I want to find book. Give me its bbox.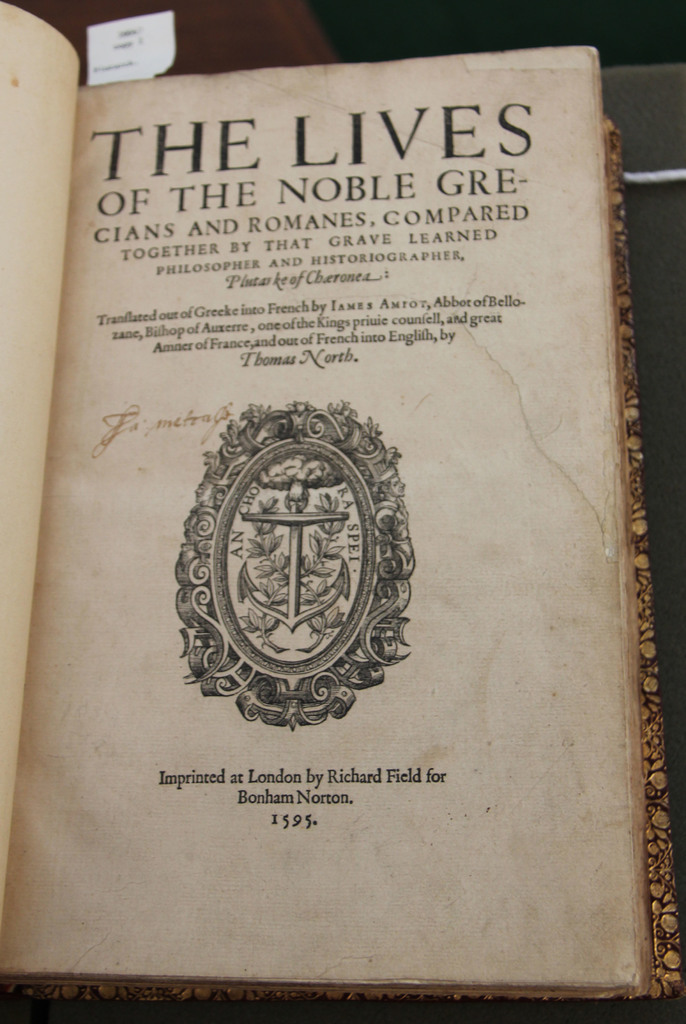
select_region(0, 6, 685, 996).
